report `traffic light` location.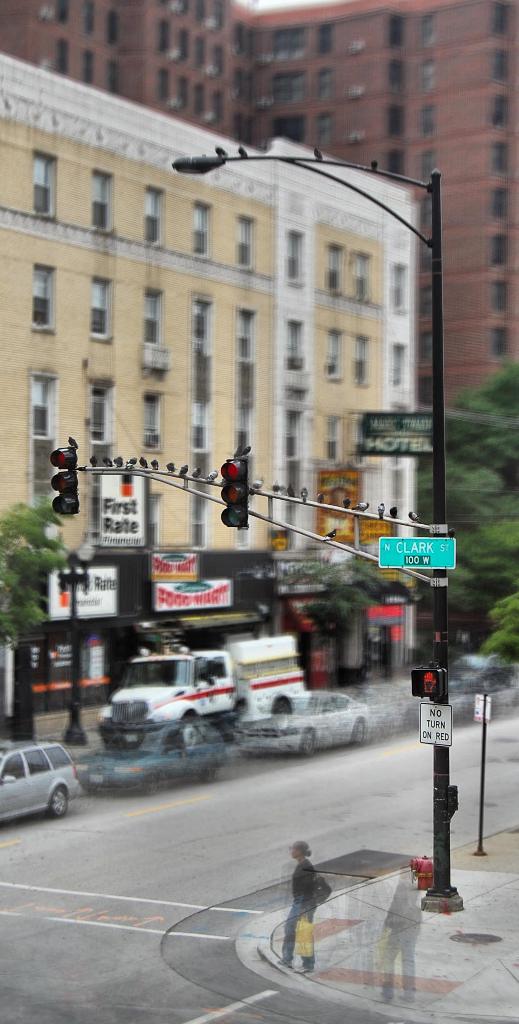
Report: (221, 455, 248, 532).
